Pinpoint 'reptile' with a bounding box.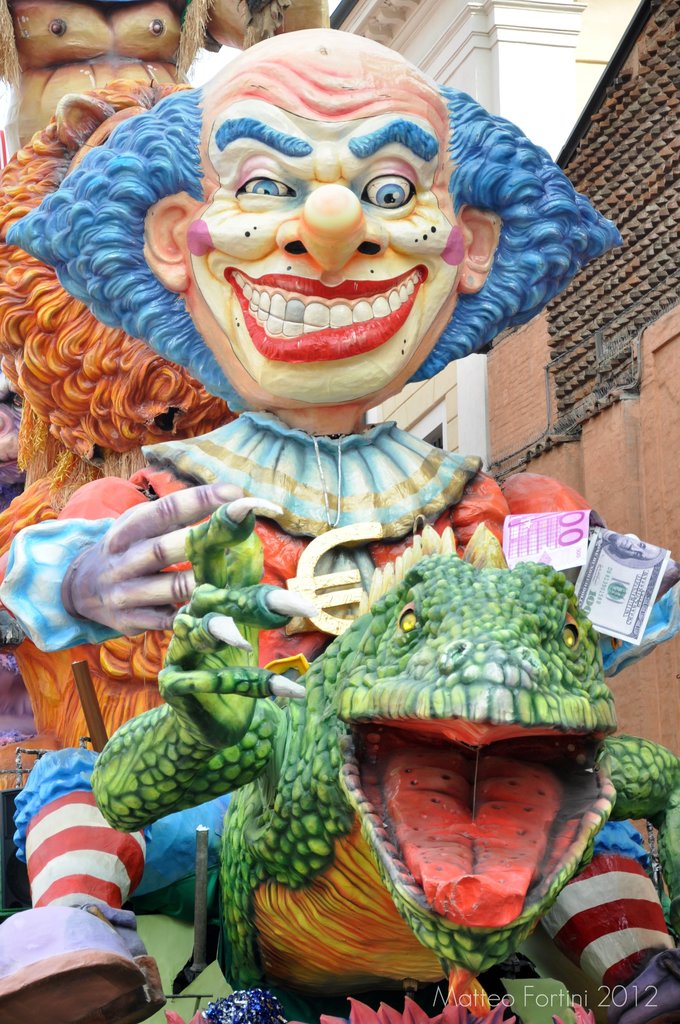
bbox=[86, 494, 679, 1020].
